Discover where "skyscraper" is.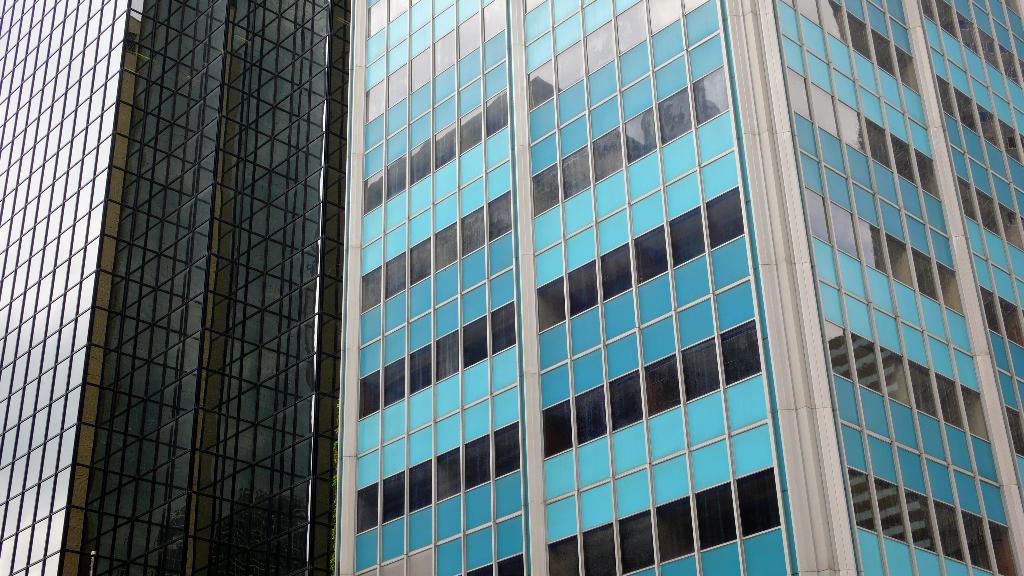
Discovered at bbox=[0, 0, 352, 575].
